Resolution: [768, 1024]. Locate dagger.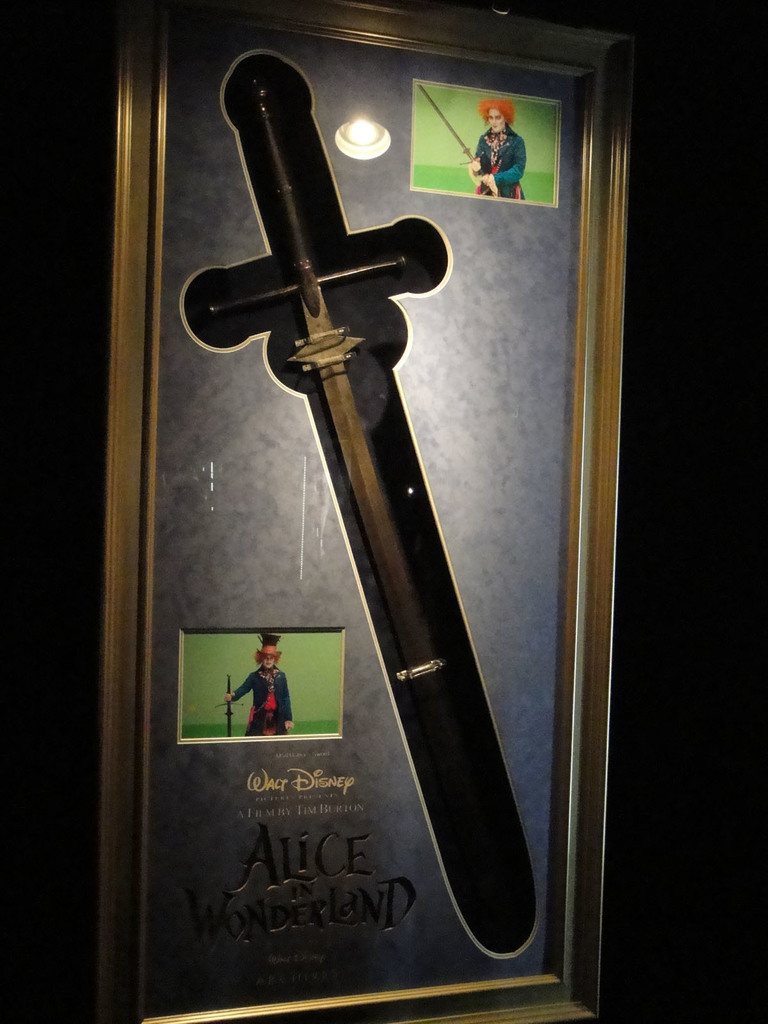
l=419, t=76, r=479, b=174.
